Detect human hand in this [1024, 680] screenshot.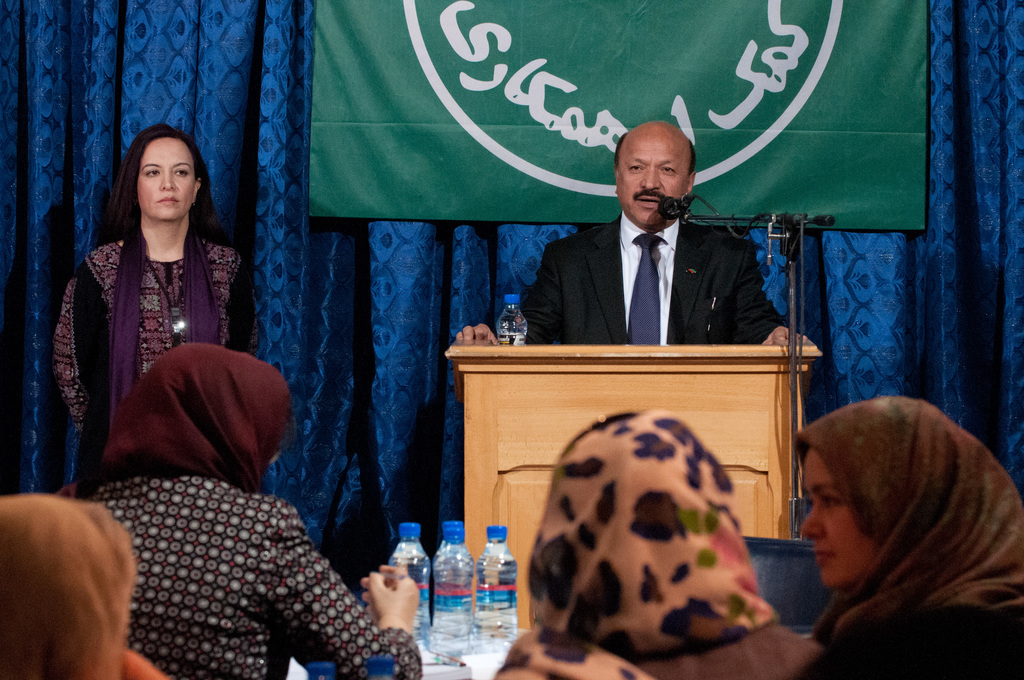
Detection: select_region(452, 323, 502, 345).
